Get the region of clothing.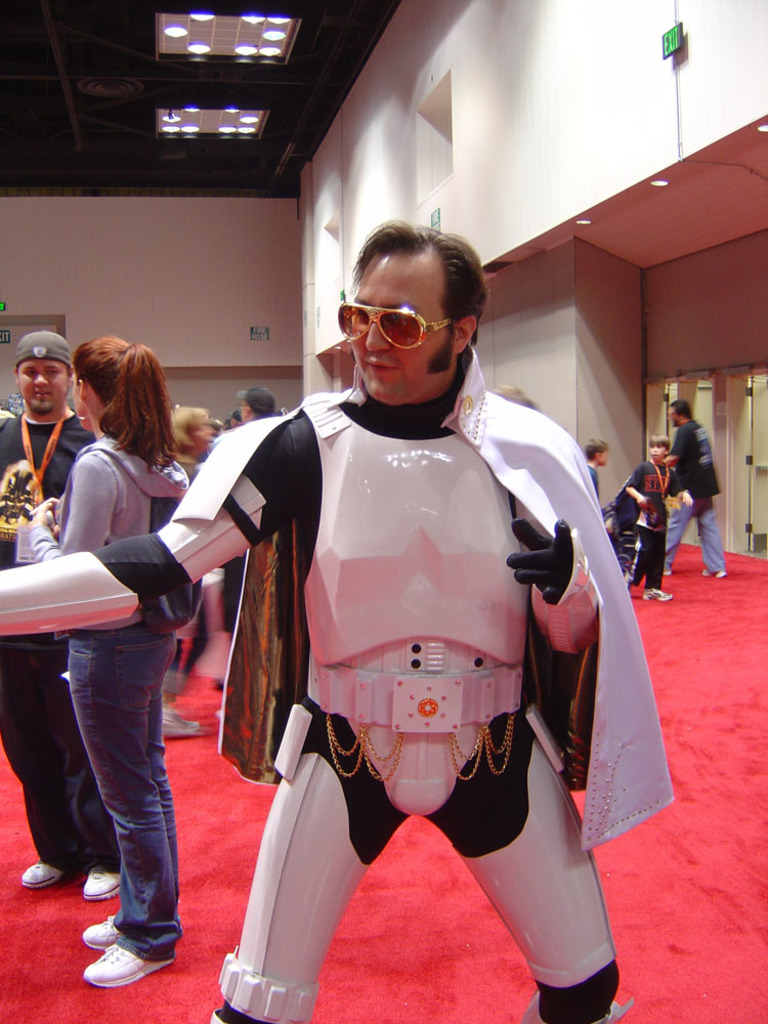
select_region(588, 464, 600, 497).
